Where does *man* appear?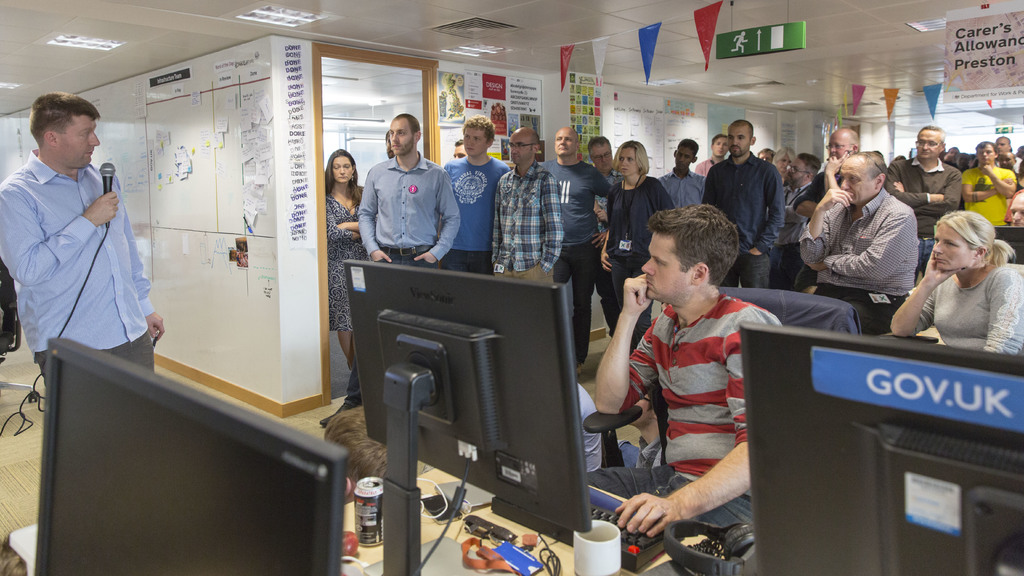
Appears at [x1=700, y1=119, x2=790, y2=284].
